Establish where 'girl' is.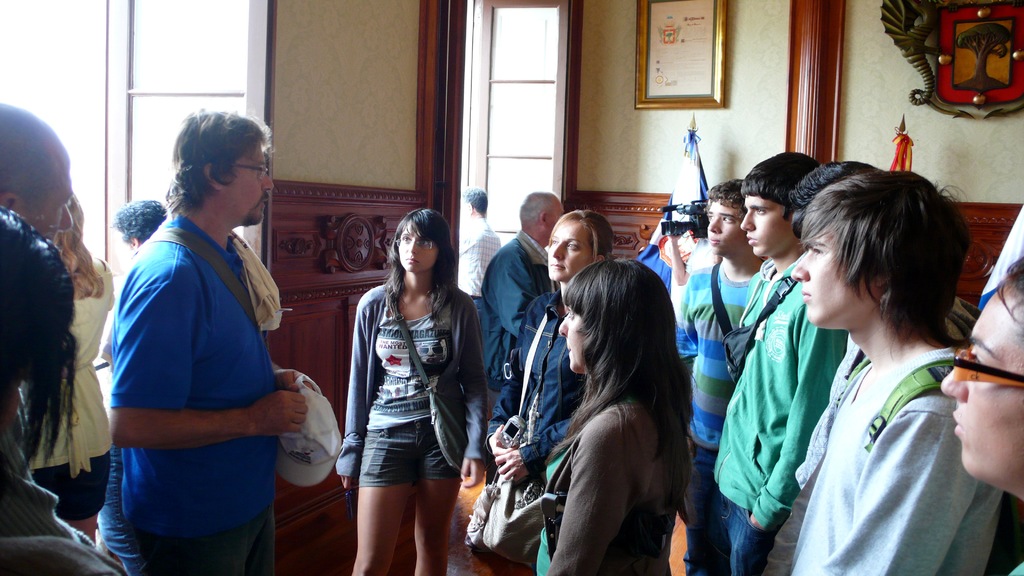
Established at (left=0, top=210, right=121, bottom=575).
